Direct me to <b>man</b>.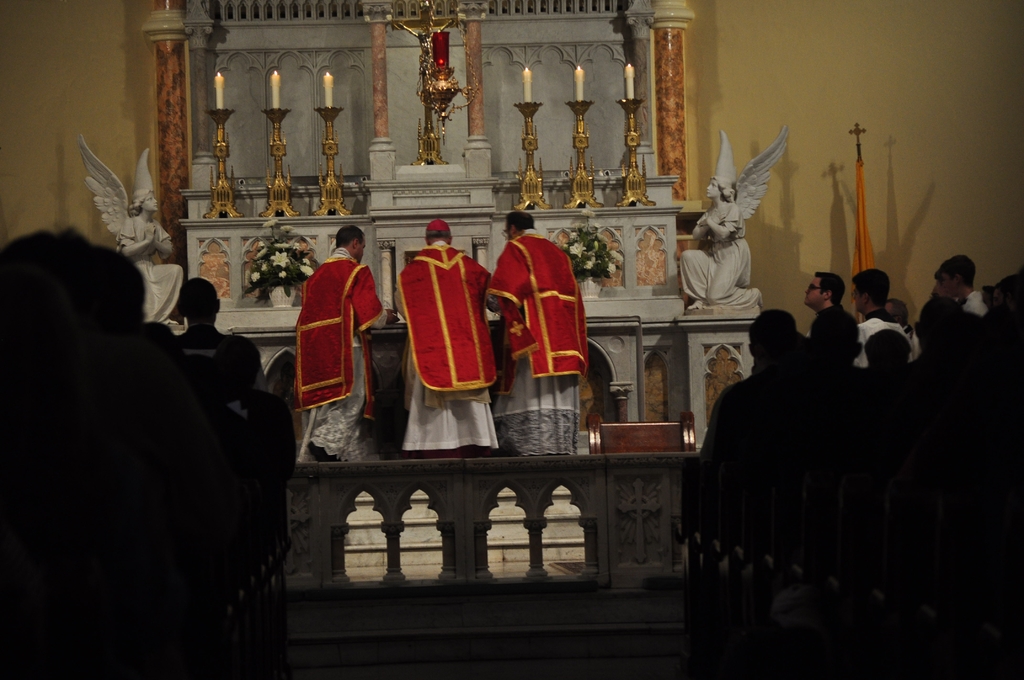
Direction: (398, 216, 500, 454).
